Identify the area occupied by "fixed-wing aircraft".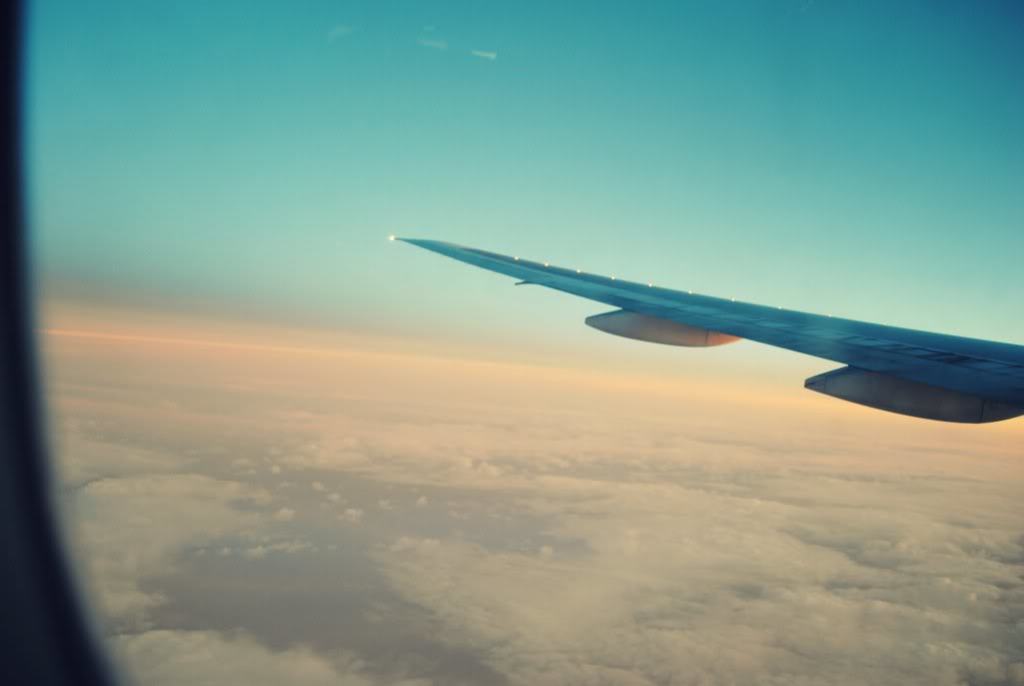
Area: <region>3, 2, 1022, 685</region>.
